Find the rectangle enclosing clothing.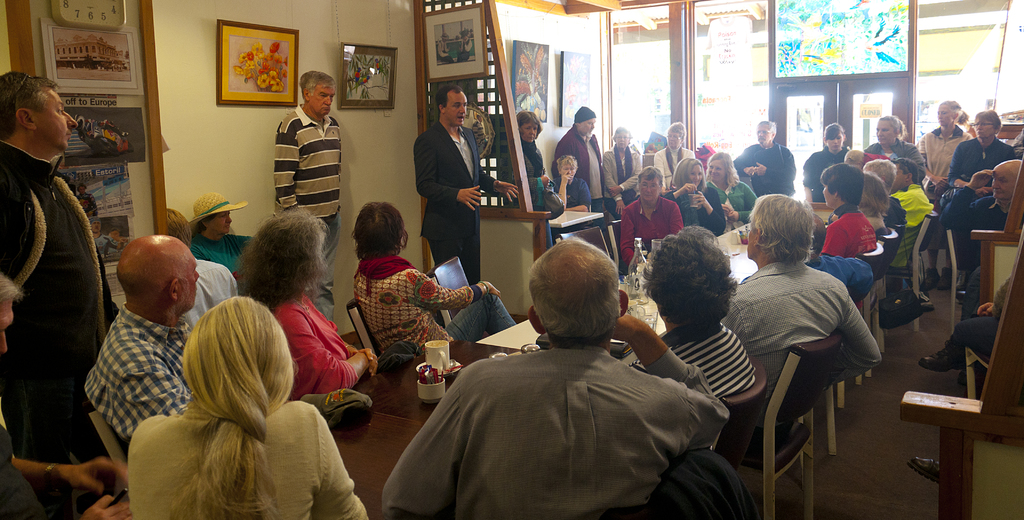
<bbox>883, 195, 909, 227</bbox>.
